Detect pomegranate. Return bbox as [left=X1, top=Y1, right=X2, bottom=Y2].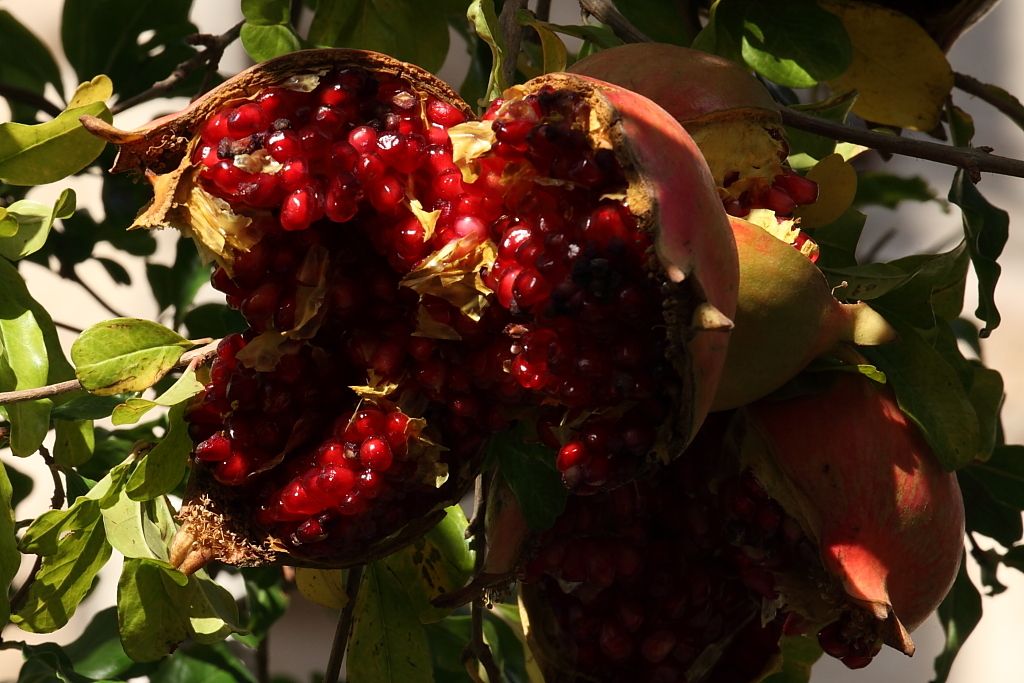
[left=648, top=357, right=978, bottom=673].
